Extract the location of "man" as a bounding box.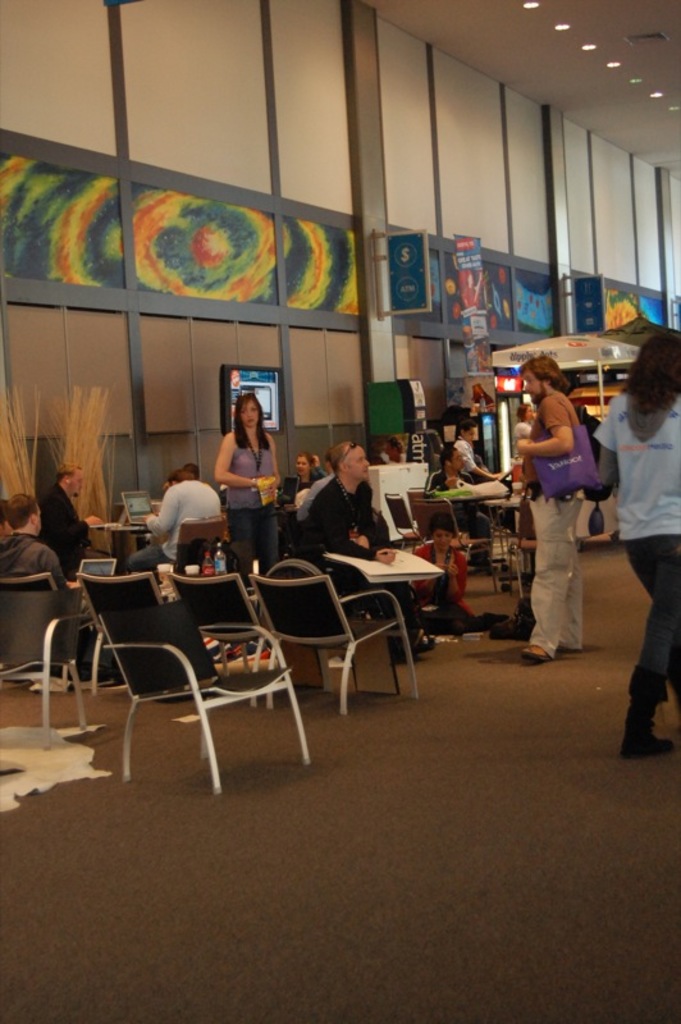
125 462 223 570.
